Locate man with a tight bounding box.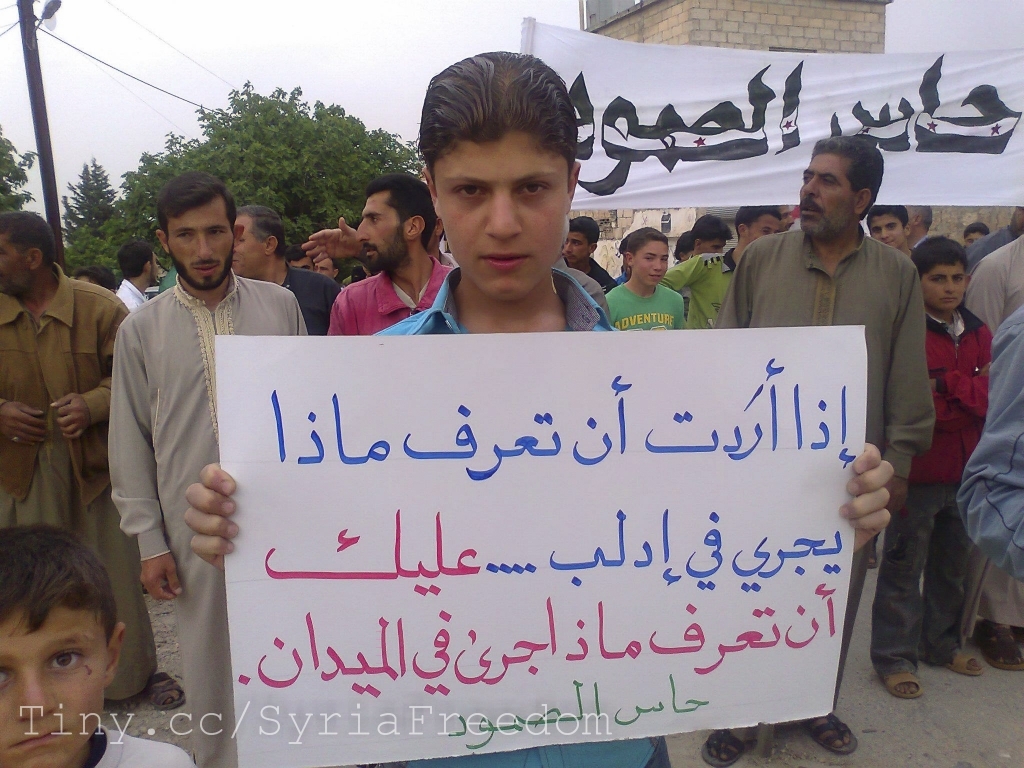
pyautogui.locateOnScreen(689, 212, 738, 257).
